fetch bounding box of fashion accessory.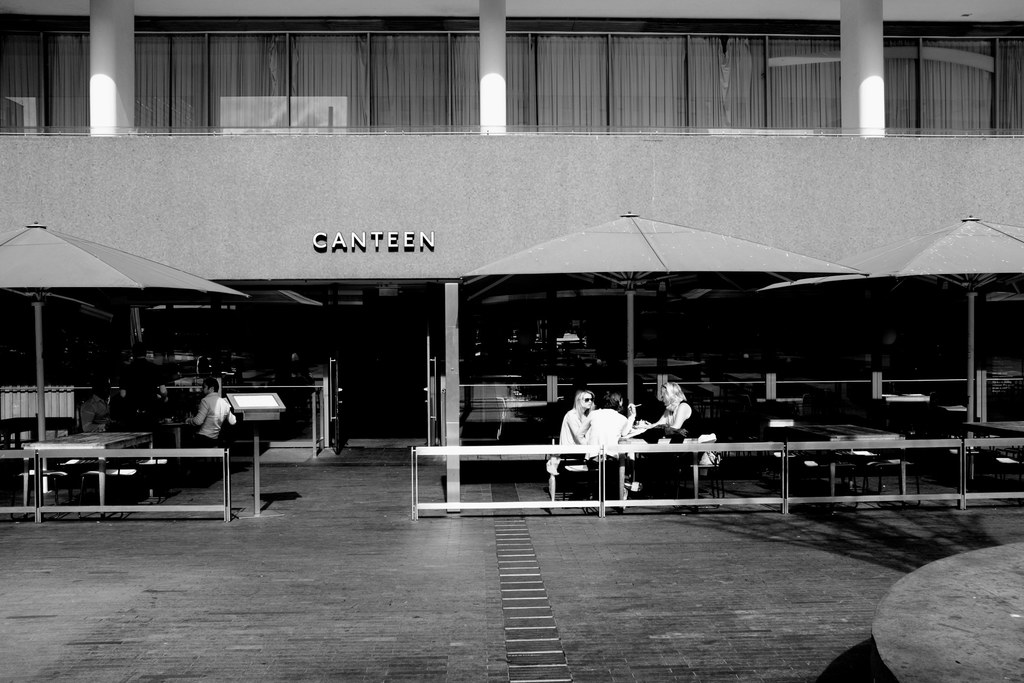
Bbox: bbox=[581, 395, 594, 405].
